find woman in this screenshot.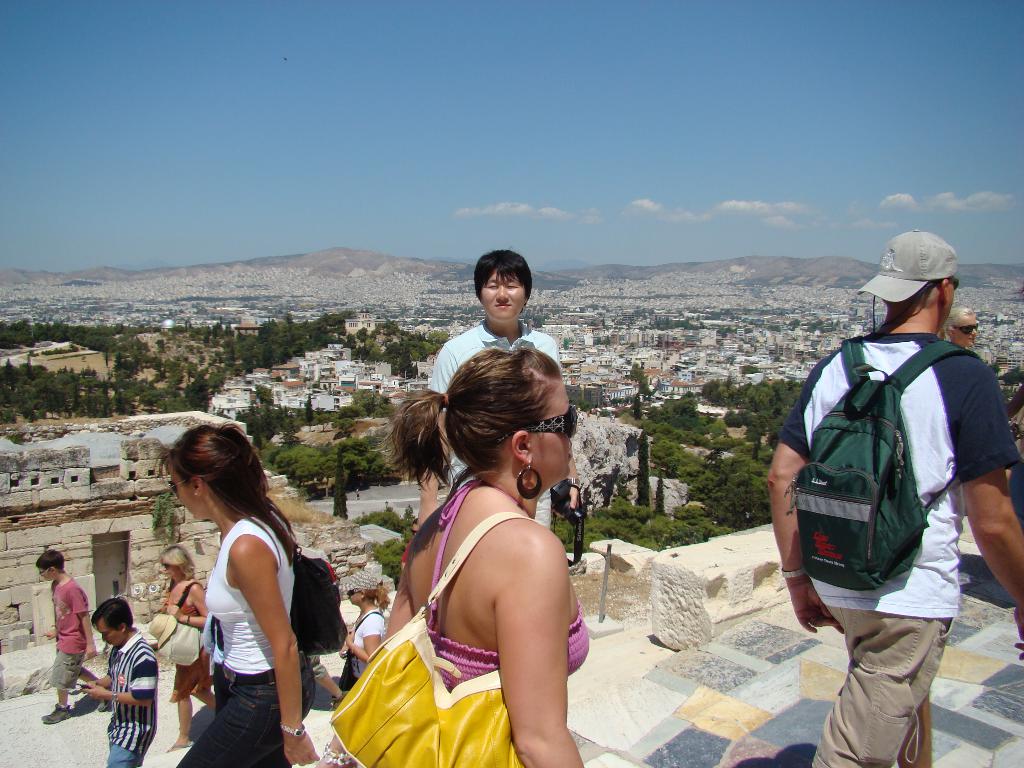
The bounding box for woman is [940,305,982,345].
